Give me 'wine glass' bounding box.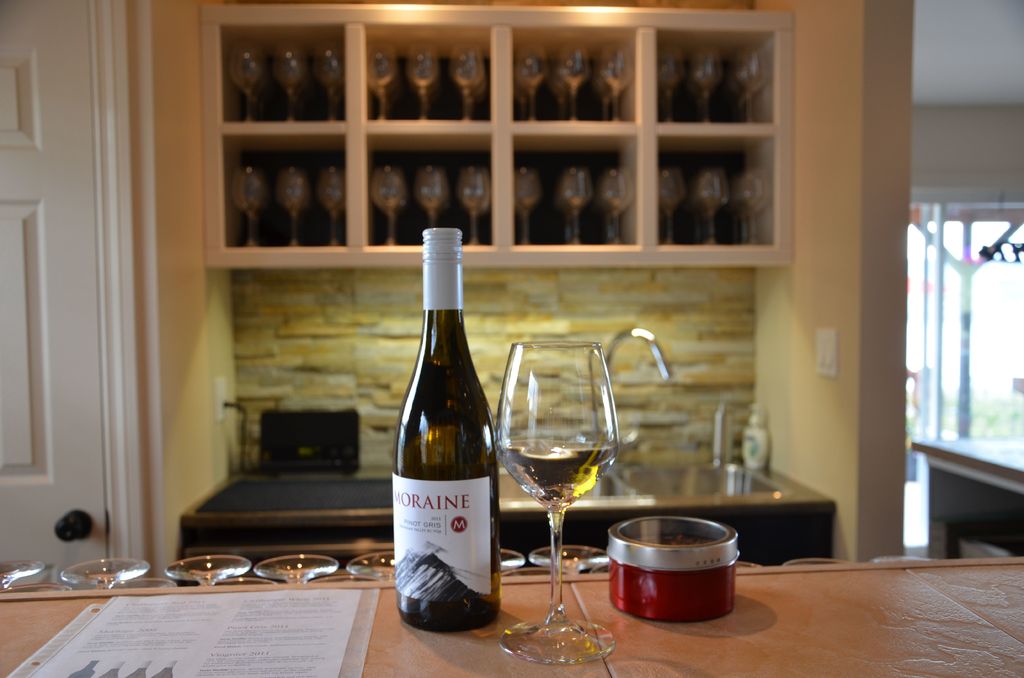
x1=659 y1=168 x2=677 y2=245.
